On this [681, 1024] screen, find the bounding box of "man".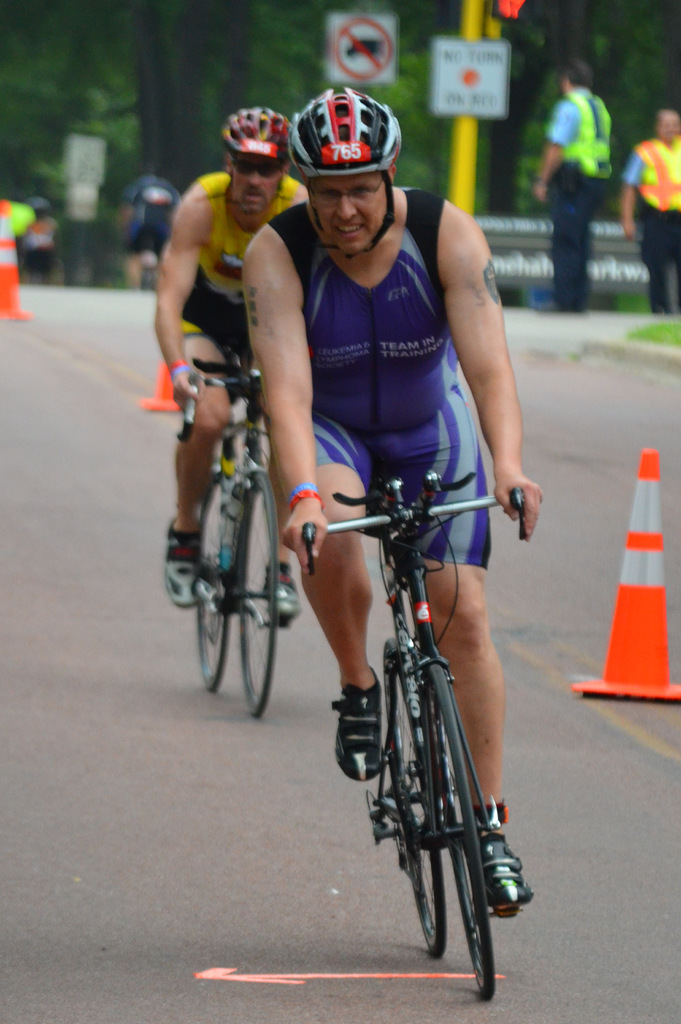
Bounding box: (x1=536, y1=65, x2=644, y2=280).
